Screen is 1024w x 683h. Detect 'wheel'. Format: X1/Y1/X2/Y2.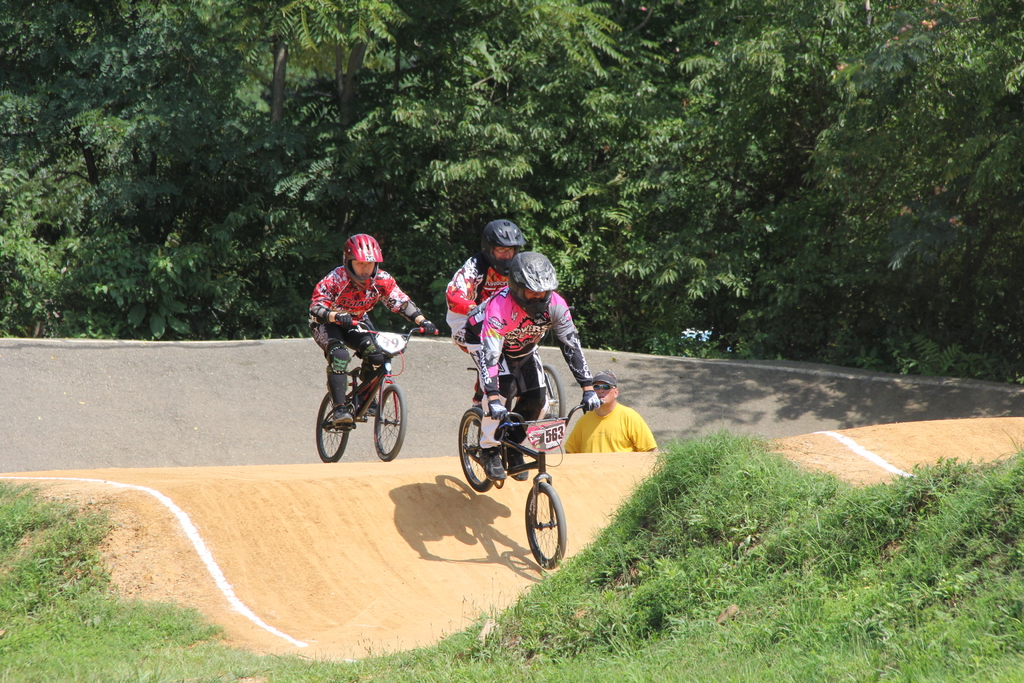
458/408/496/491.
